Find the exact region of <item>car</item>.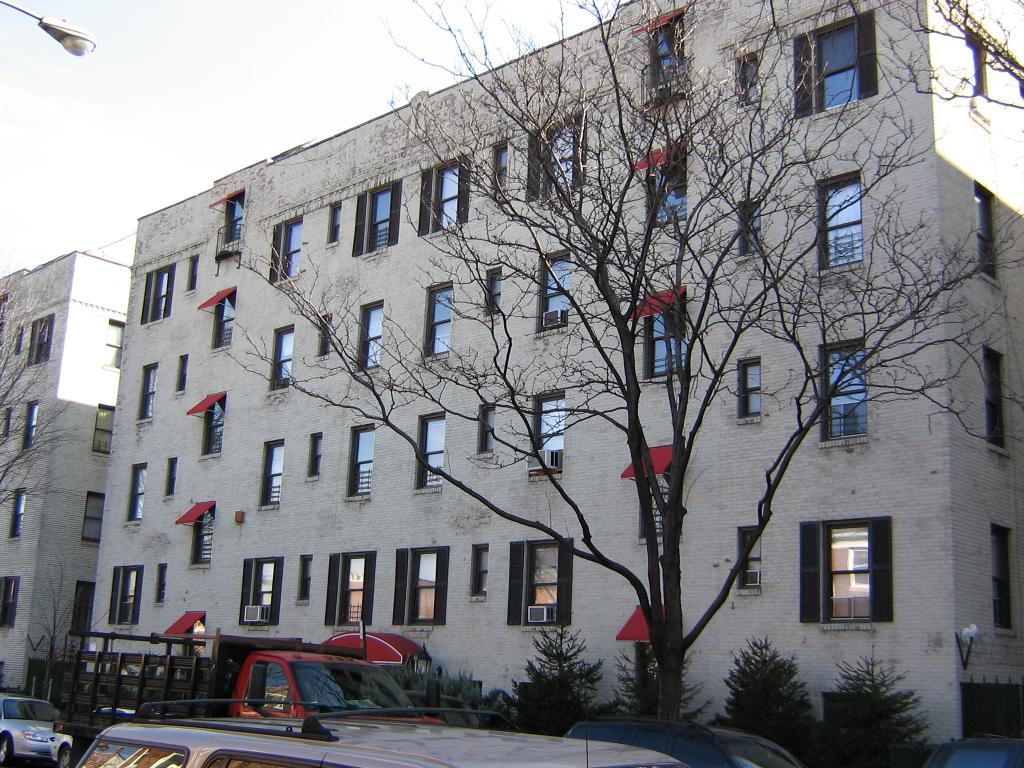
Exact region: 0, 695, 63, 767.
